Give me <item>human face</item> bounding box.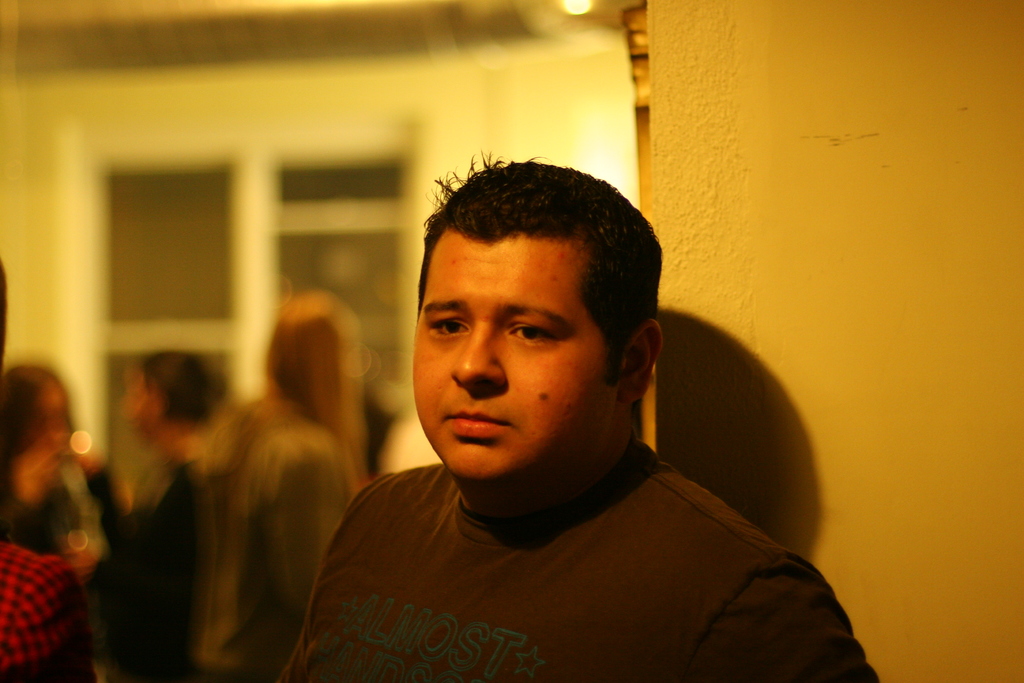
detection(125, 369, 154, 443).
